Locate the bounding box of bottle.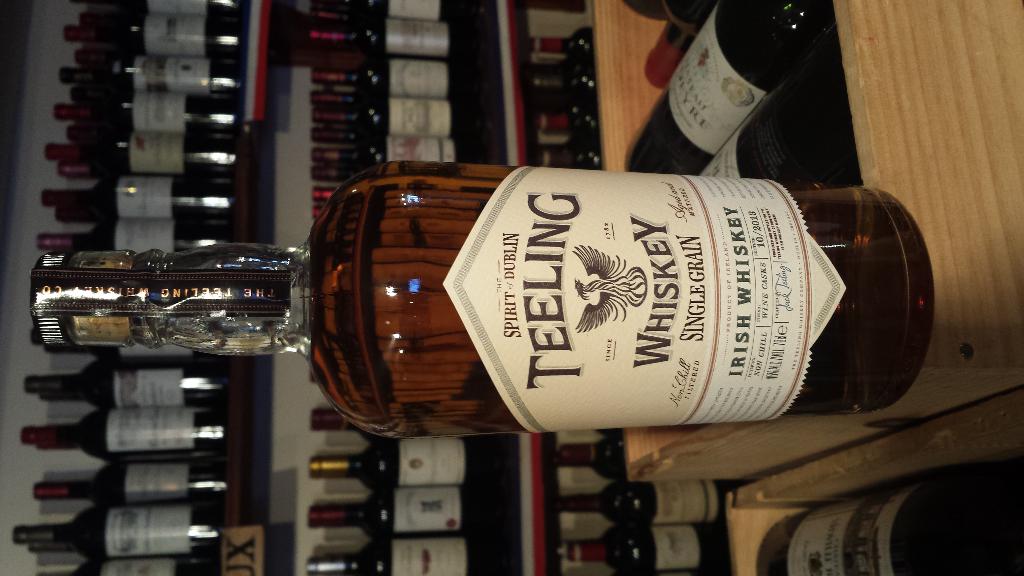
Bounding box: bbox=(753, 457, 1023, 575).
